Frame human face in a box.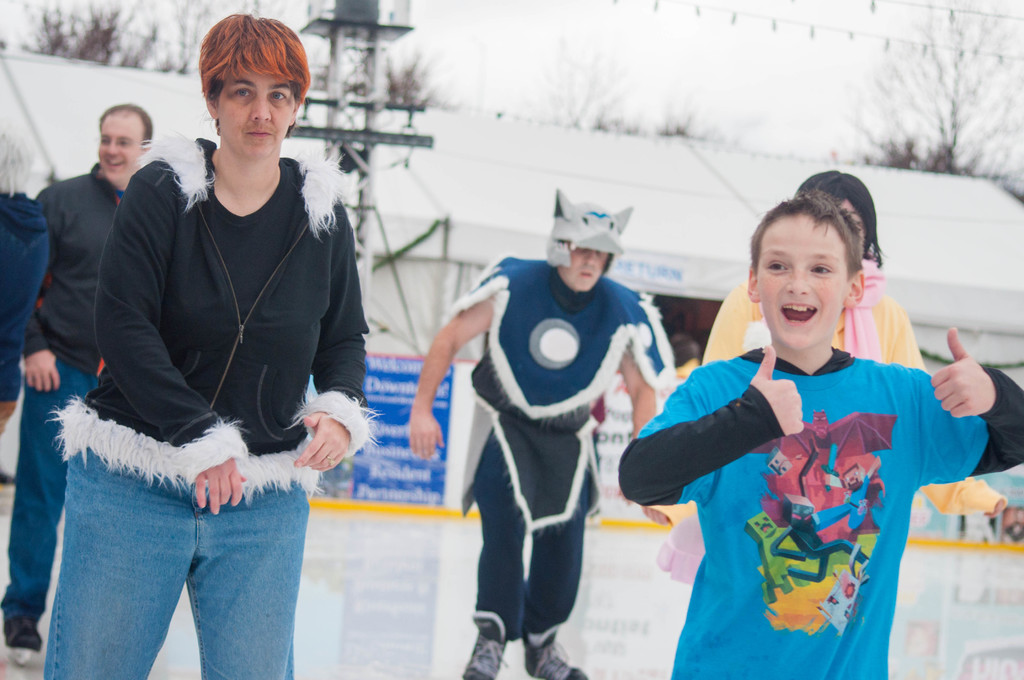
[557,249,610,291].
